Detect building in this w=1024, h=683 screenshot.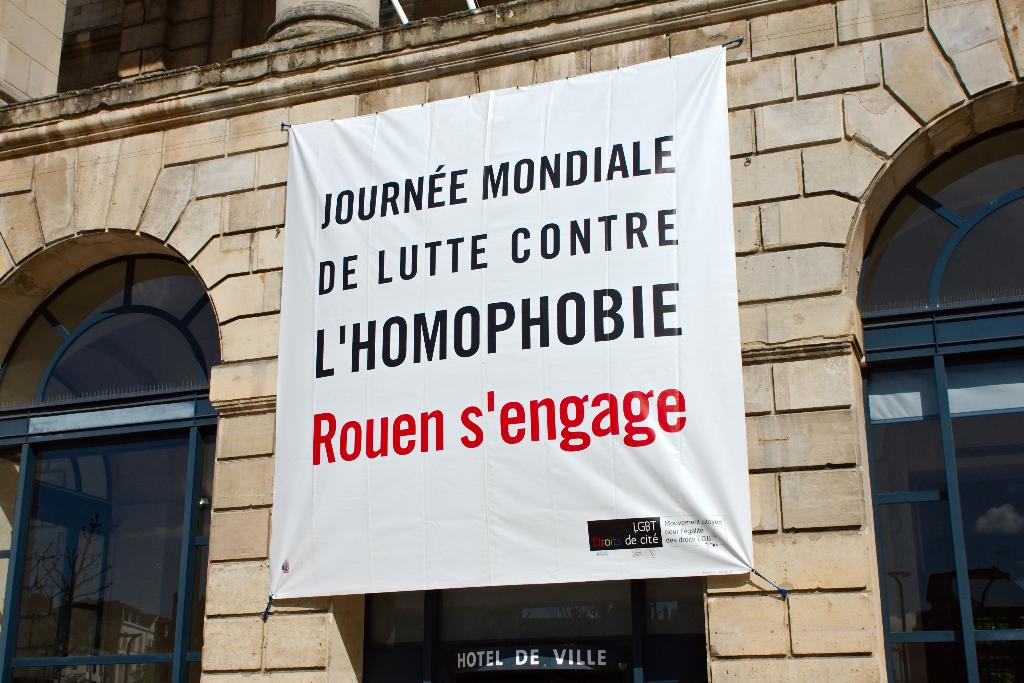
Detection: {"left": 0, "top": 0, "right": 1023, "bottom": 682}.
